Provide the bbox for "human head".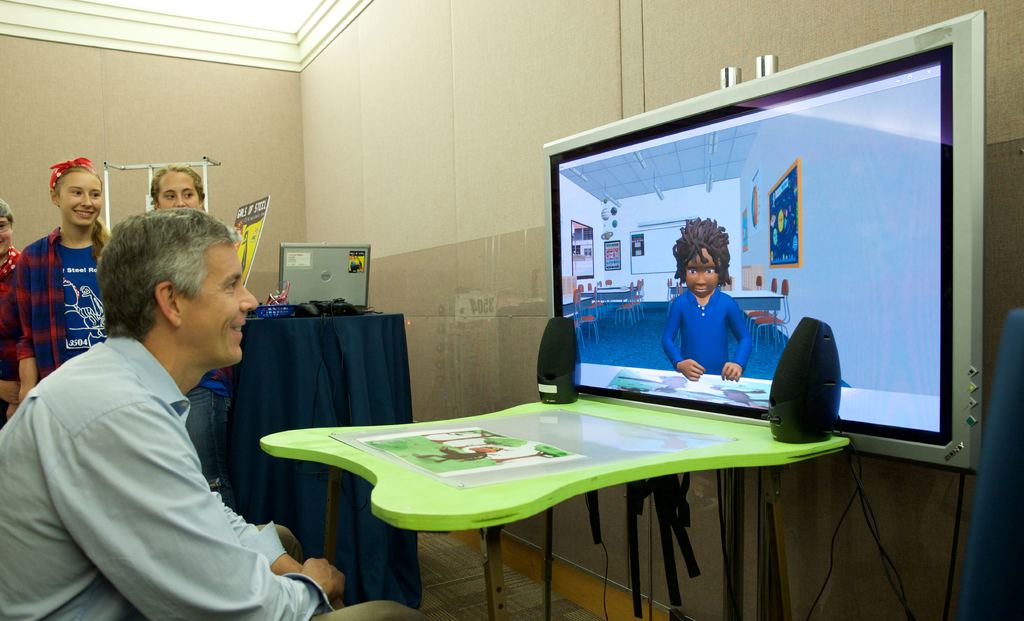
Rect(51, 165, 104, 227).
